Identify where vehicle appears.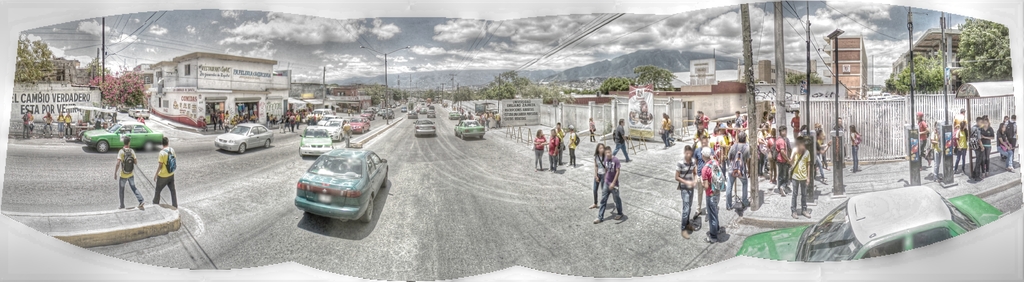
Appears at BBox(324, 114, 346, 148).
